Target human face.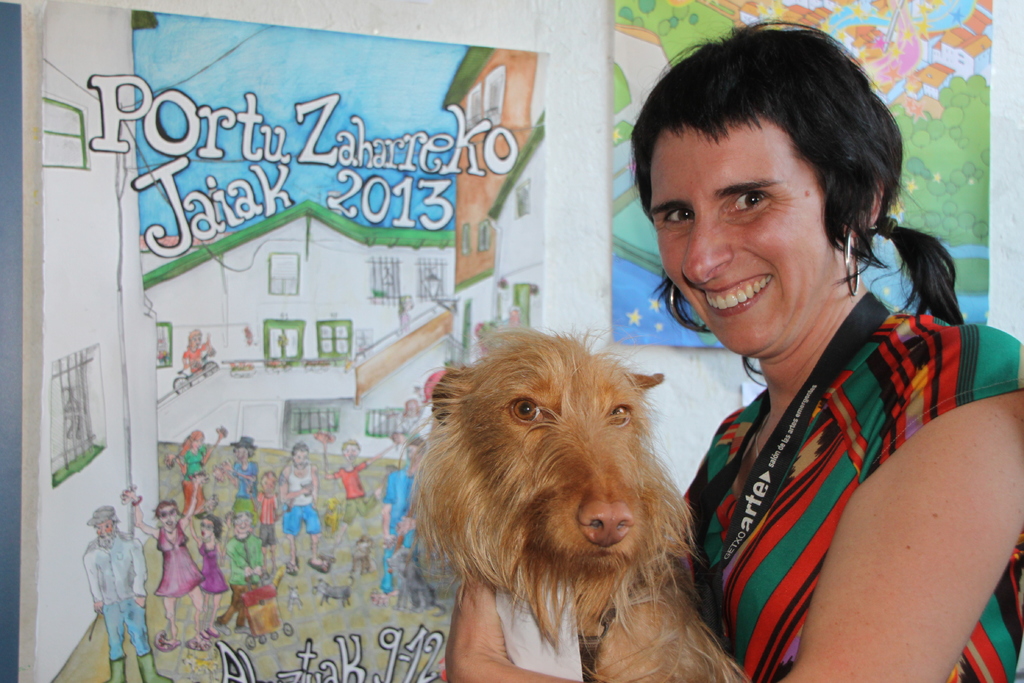
Target region: rect(159, 508, 173, 533).
